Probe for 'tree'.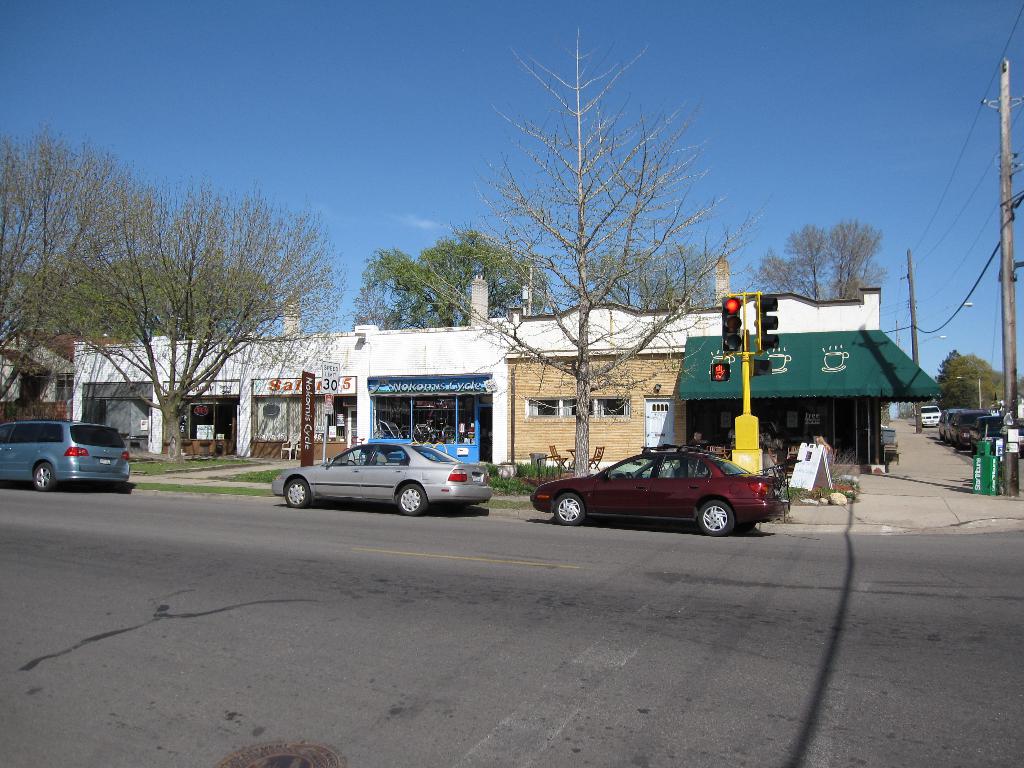
Probe result: Rect(758, 216, 881, 298).
